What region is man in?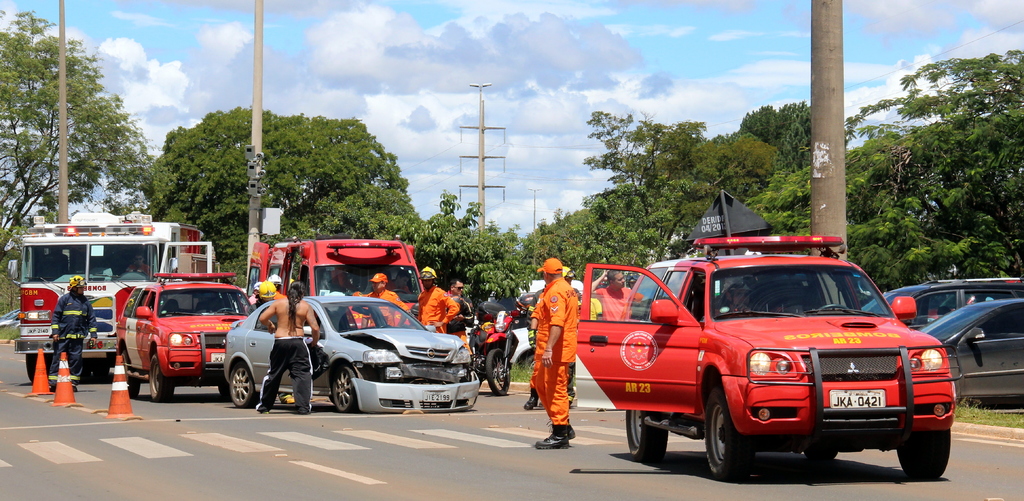
585 267 642 322.
